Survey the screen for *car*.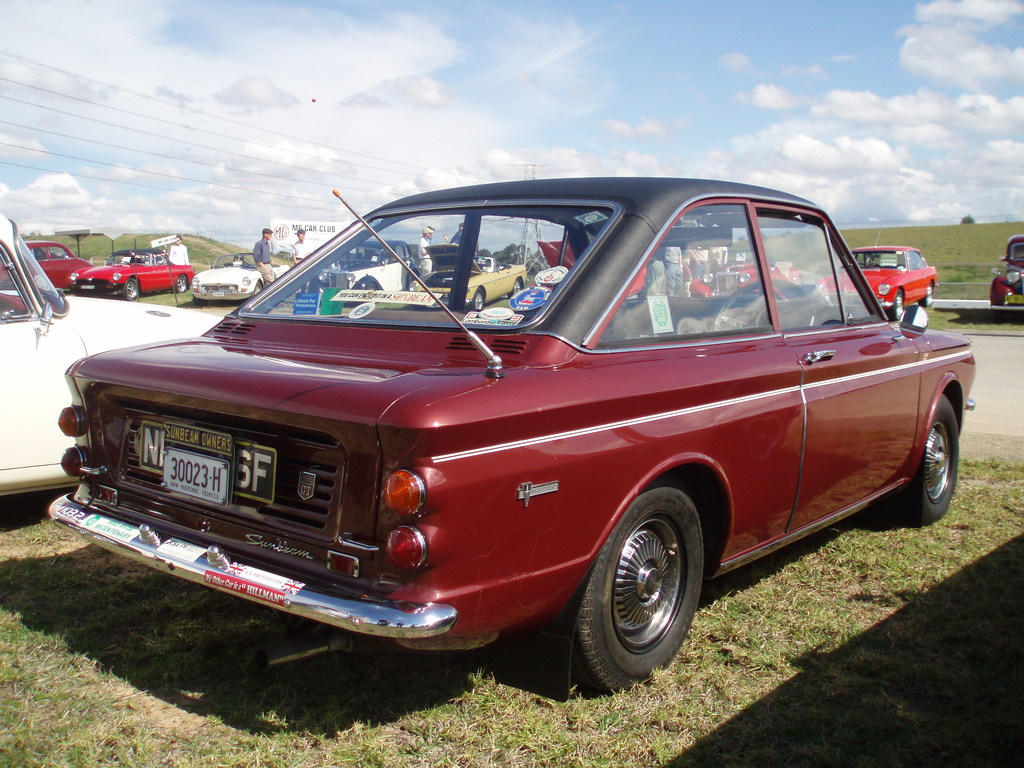
Survey found: (1, 243, 94, 286).
